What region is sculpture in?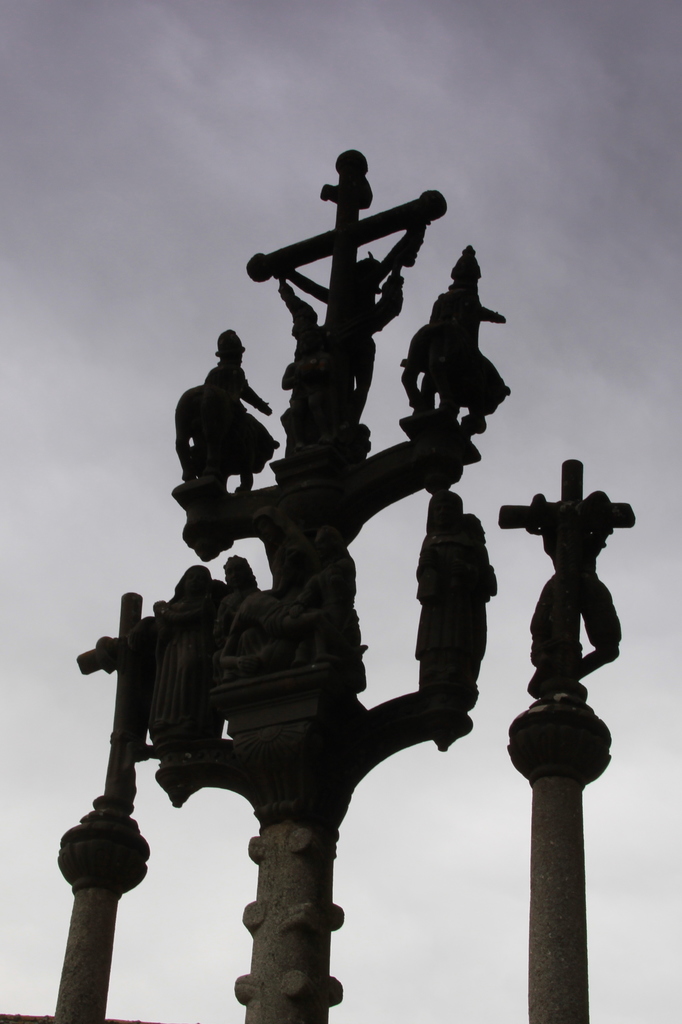
bbox=(410, 495, 501, 753).
